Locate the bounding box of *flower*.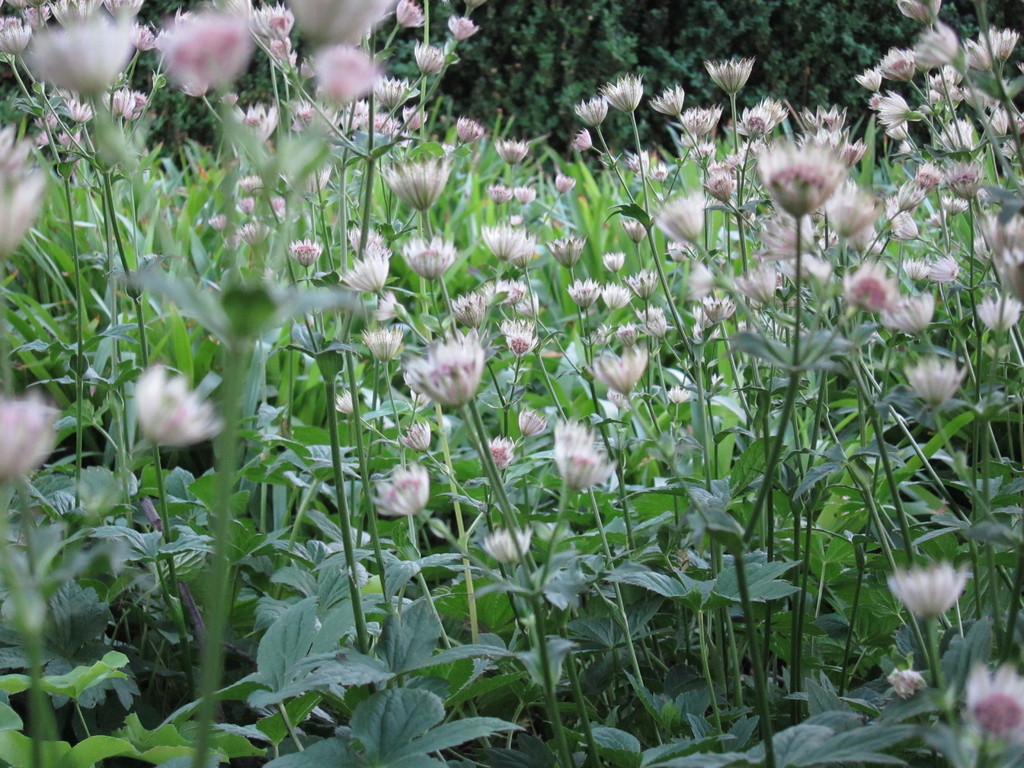
Bounding box: select_region(0, 382, 70, 481).
